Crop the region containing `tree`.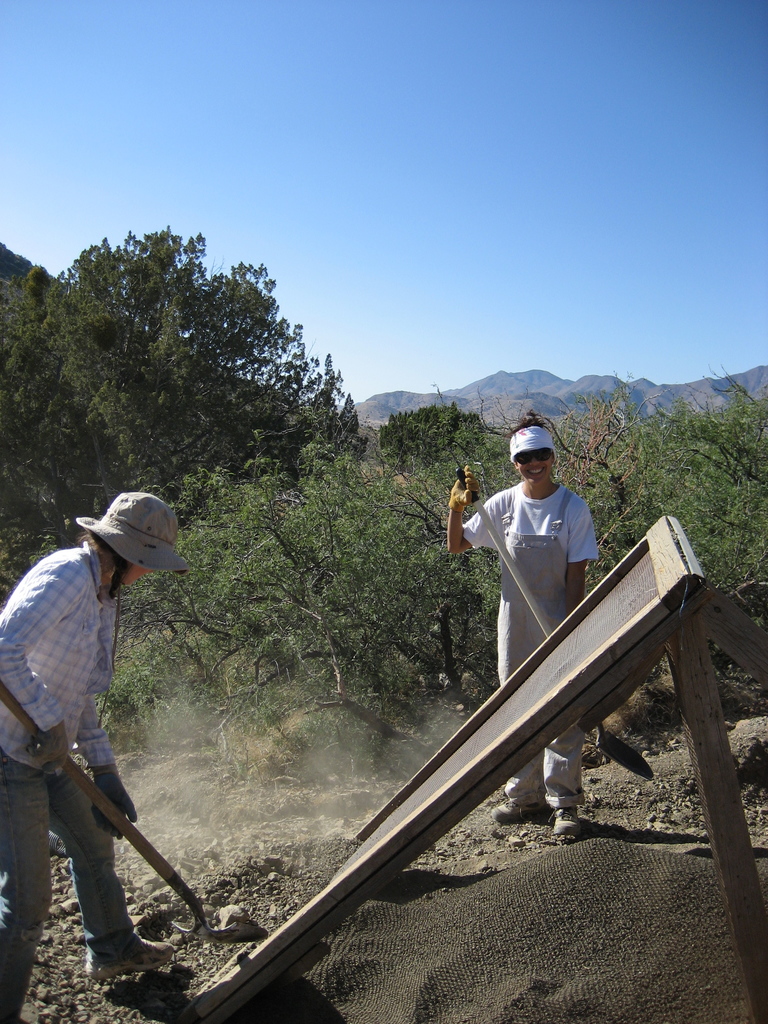
Crop region: {"left": 0, "top": 215, "right": 365, "bottom": 536}.
